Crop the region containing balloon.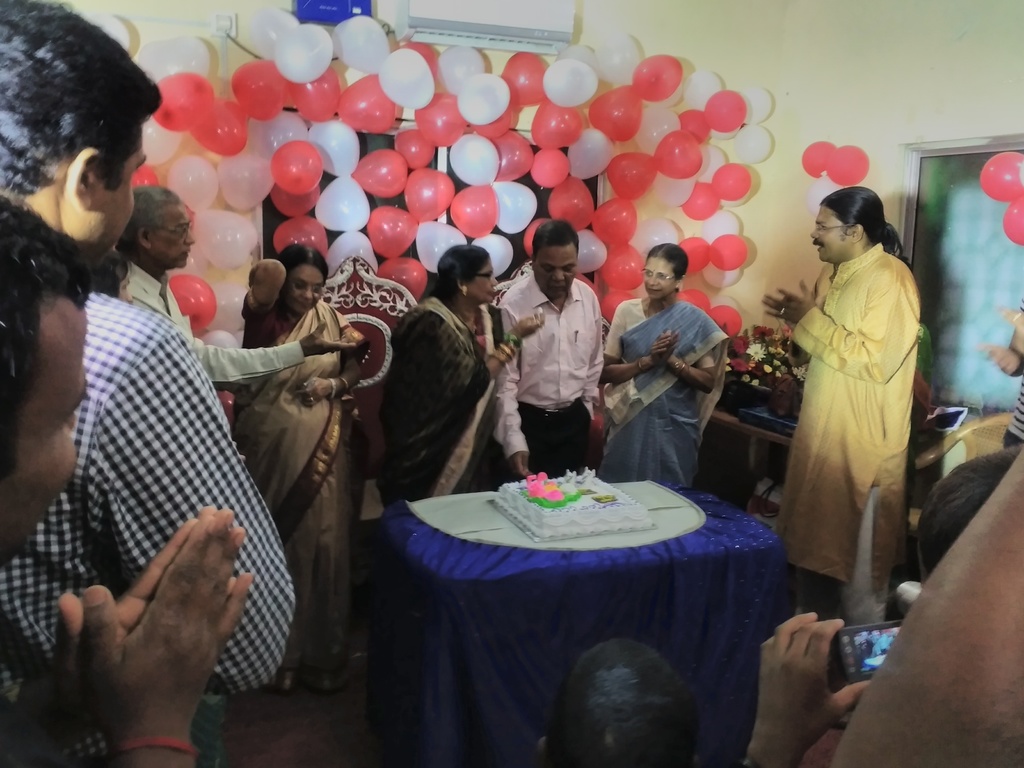
Crop region: bbox=[590, 200, 639, 248].
